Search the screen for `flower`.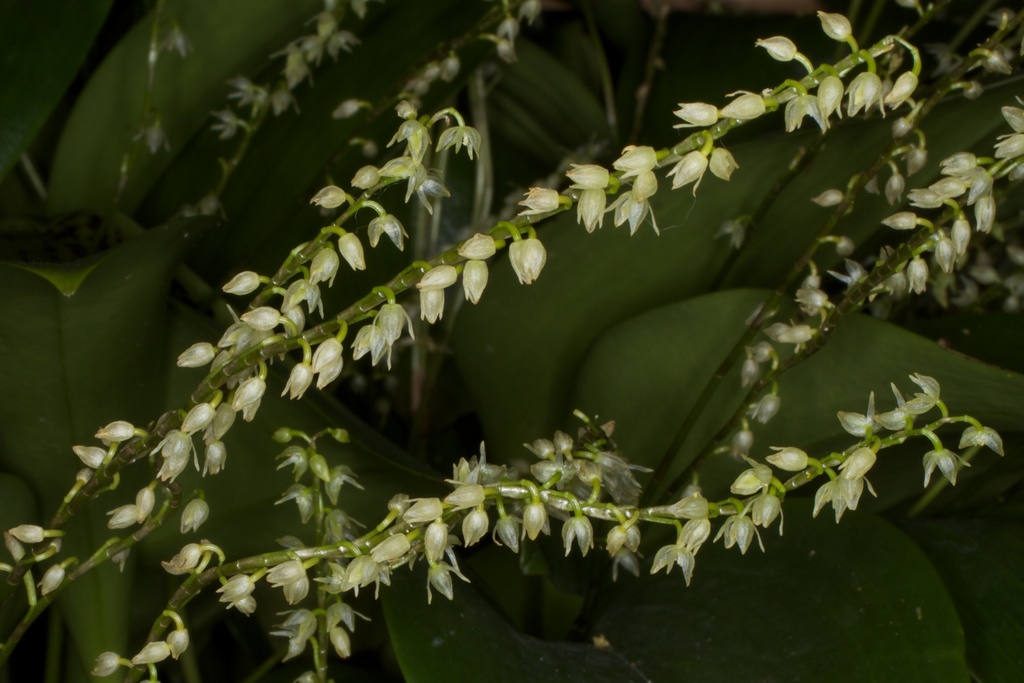
Found at 492/518/522/552.
